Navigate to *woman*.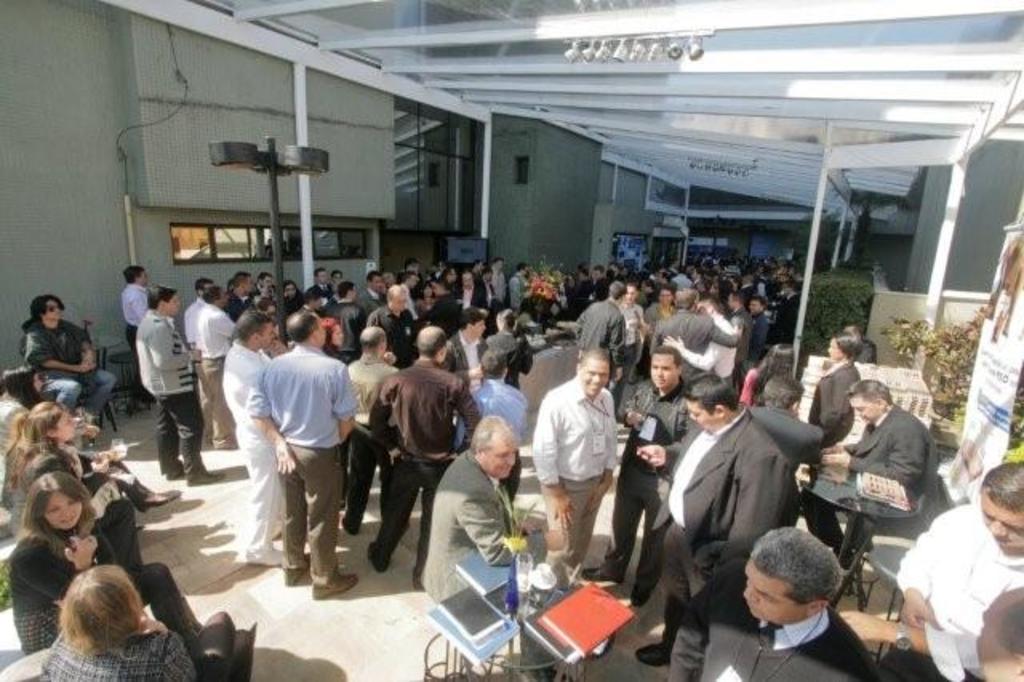
Navigation target: bbox=(0, 471, 205, 642).
